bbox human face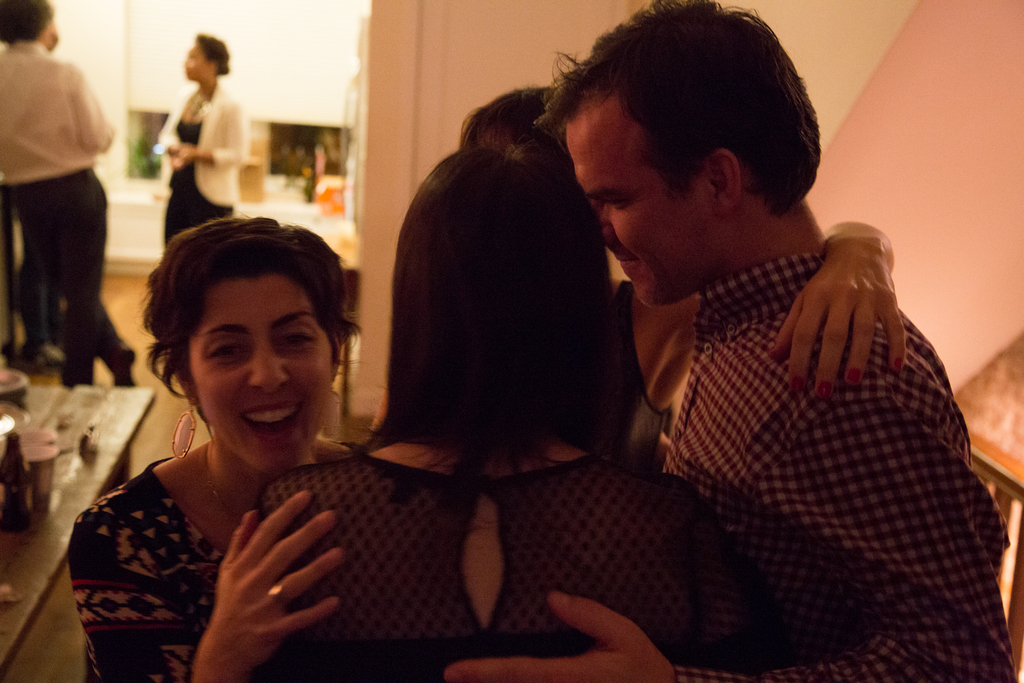
[left=188, top=275, right=332, bottom=468]
